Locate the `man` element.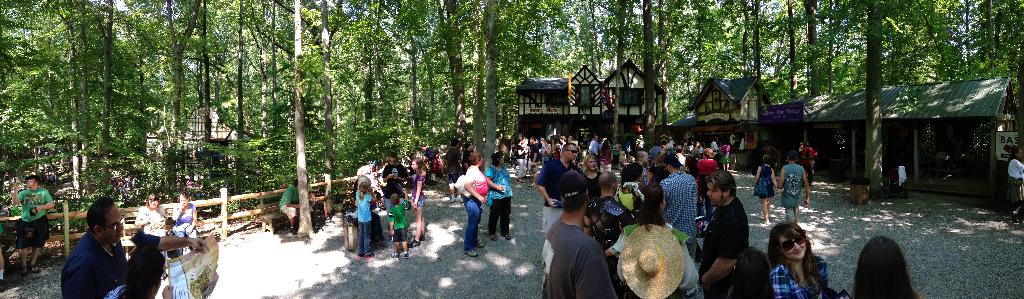
Element bbox: (10,170,51,273).
